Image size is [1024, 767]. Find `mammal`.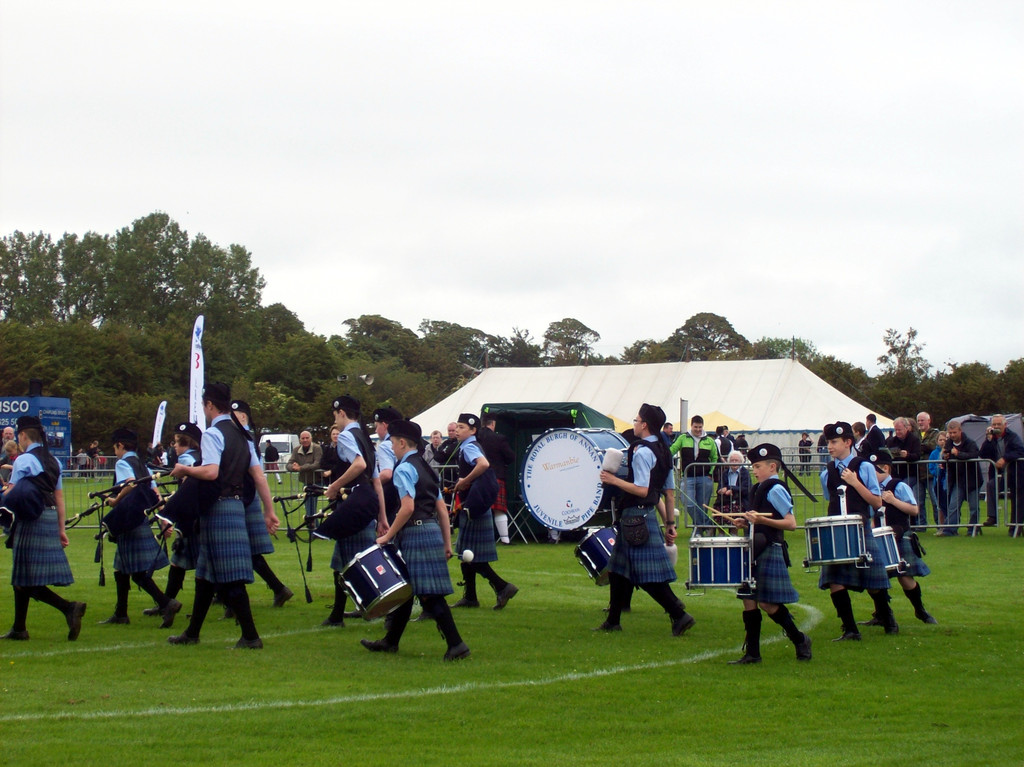
[816, 419, 902, 645].
